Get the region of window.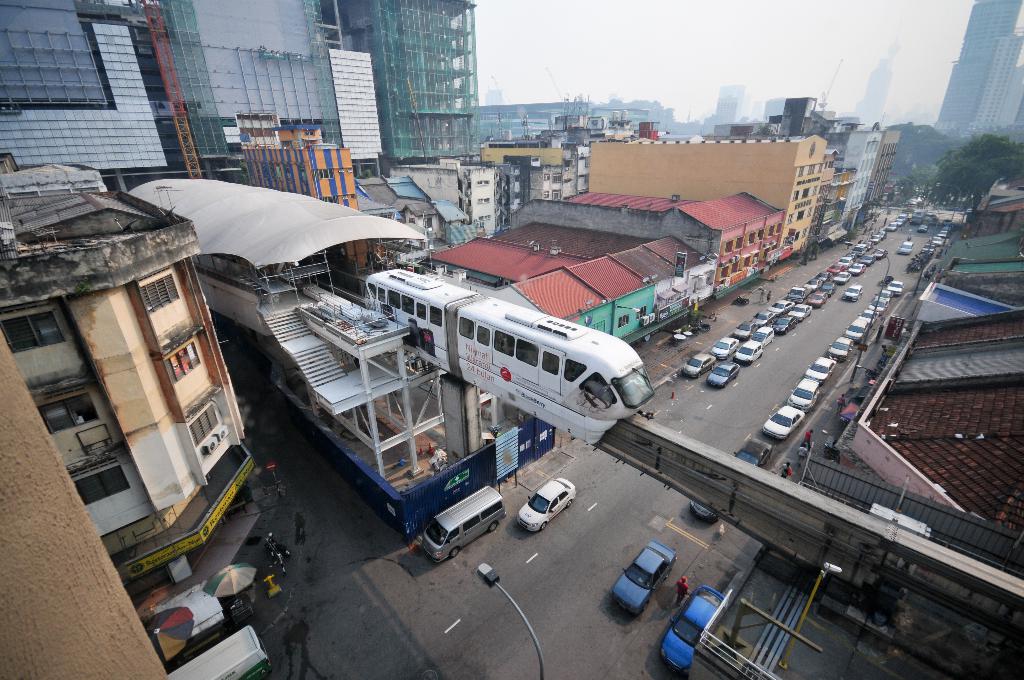
bbox=[819, 163, 825, 174].
